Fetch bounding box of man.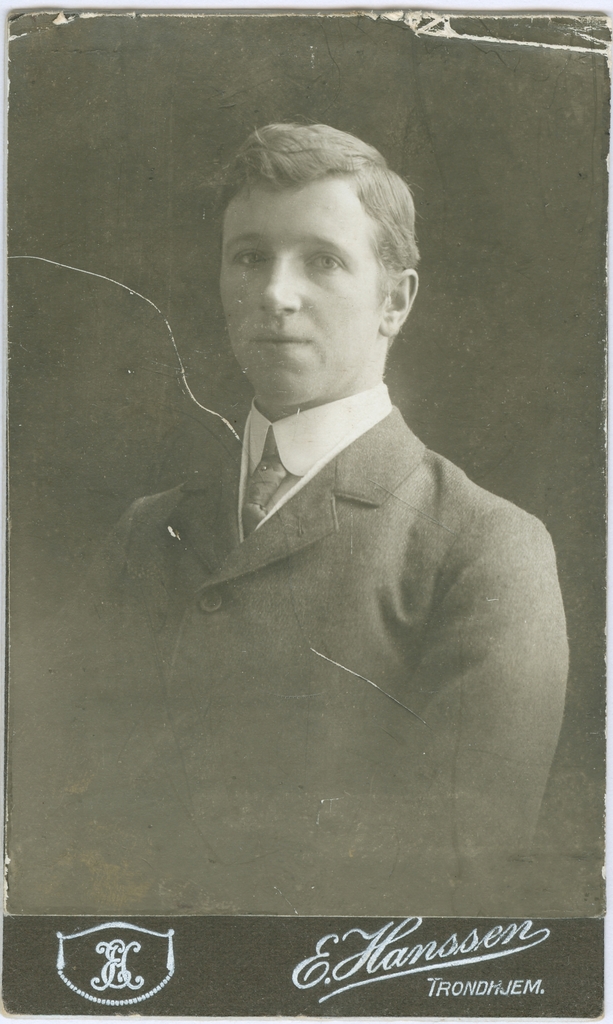
Bbox: {"x1": 132, "y1": 127, "x2": 553, "y2": 823}.
